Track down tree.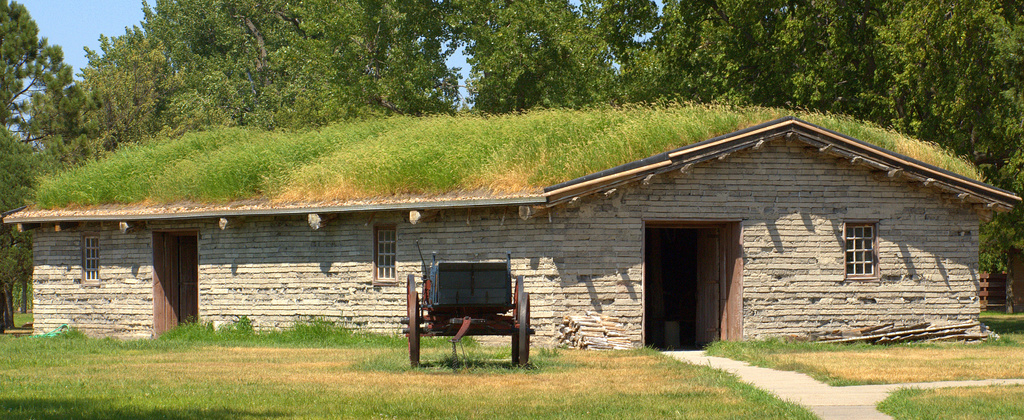
Tracked to 577 0 676 90.
